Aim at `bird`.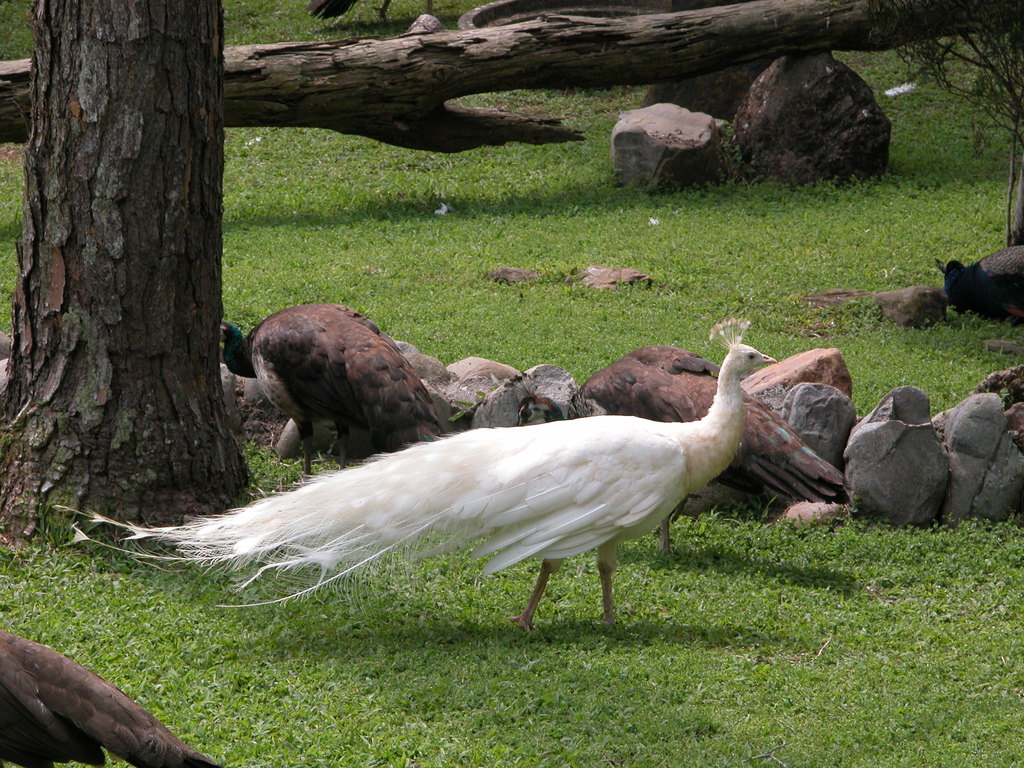
Aimed at box(44, 312, 778, 638).
